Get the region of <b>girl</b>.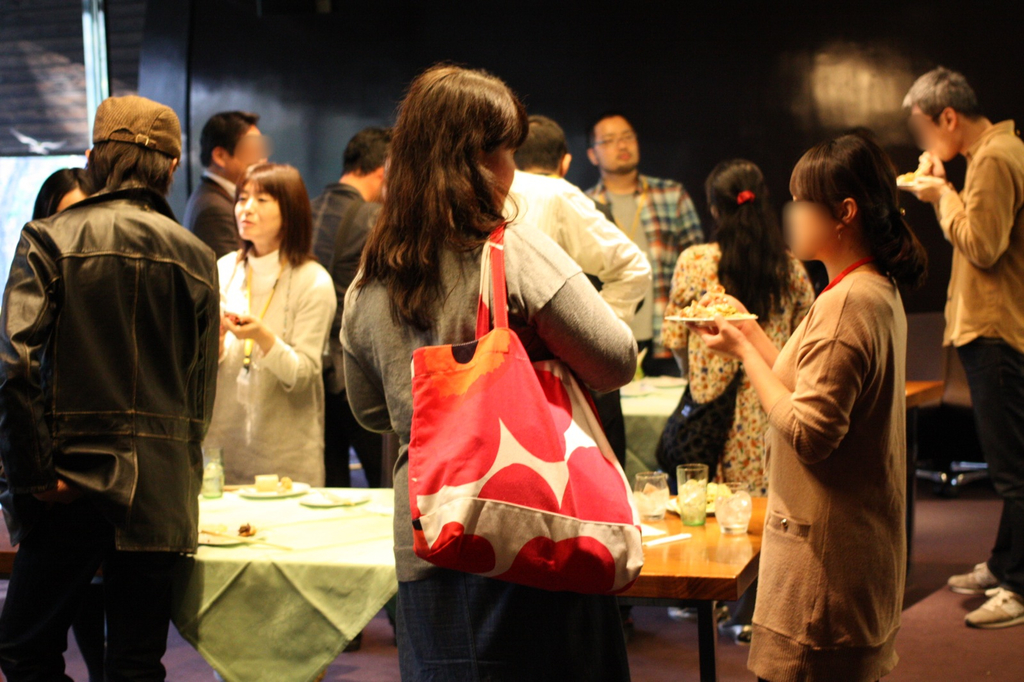
(33,169,93,225).
